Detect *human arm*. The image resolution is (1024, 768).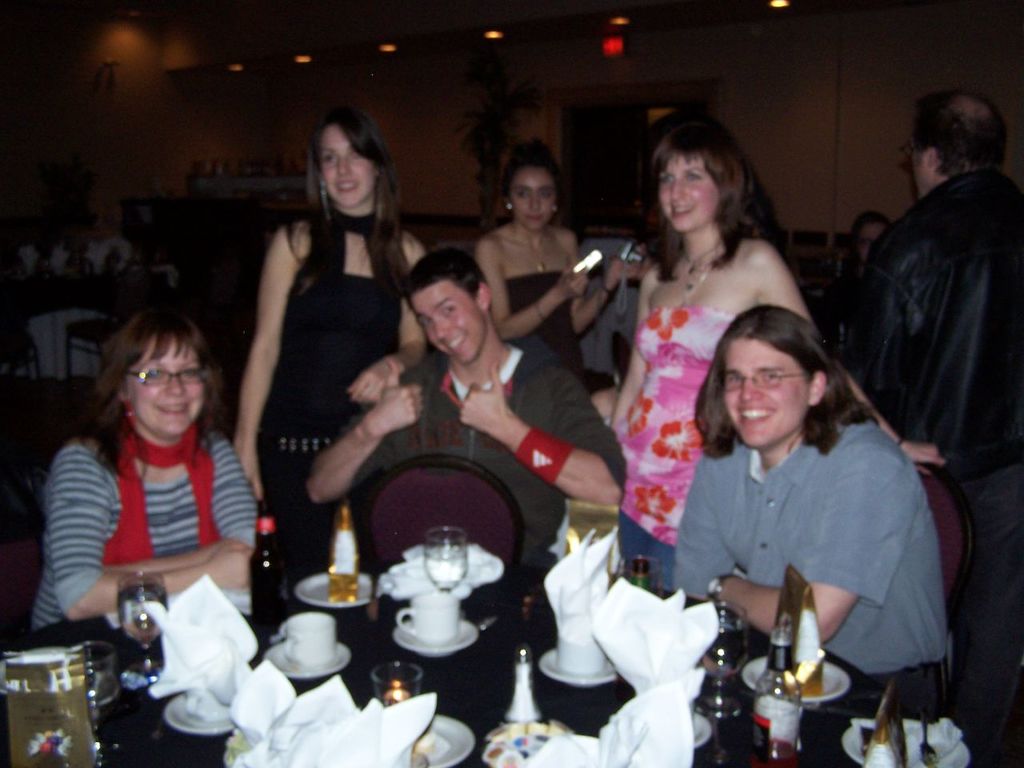
(230, 212, 302, 482).
